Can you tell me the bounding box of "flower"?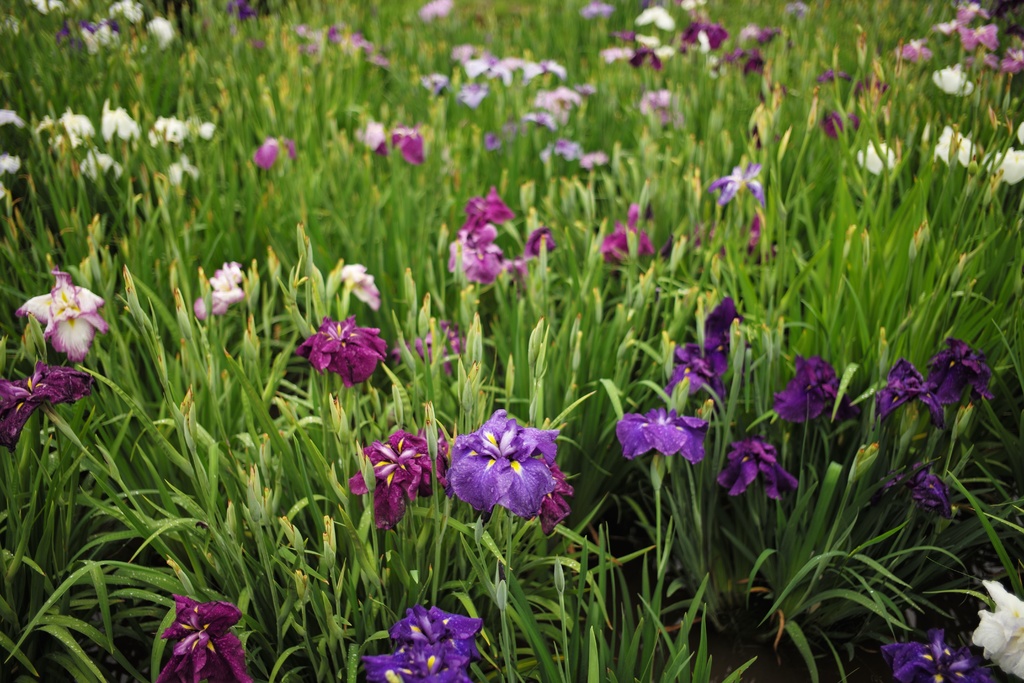
(522, 54, 539, 84).
